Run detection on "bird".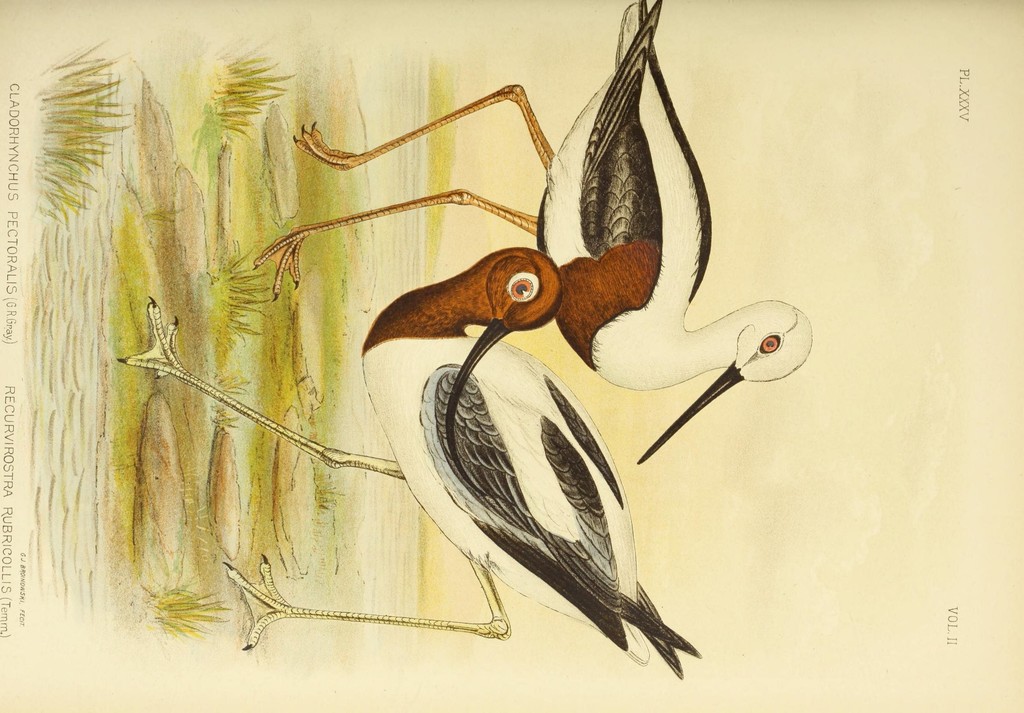
Result: x1=250 y1=0 x2=822 y2=475.
